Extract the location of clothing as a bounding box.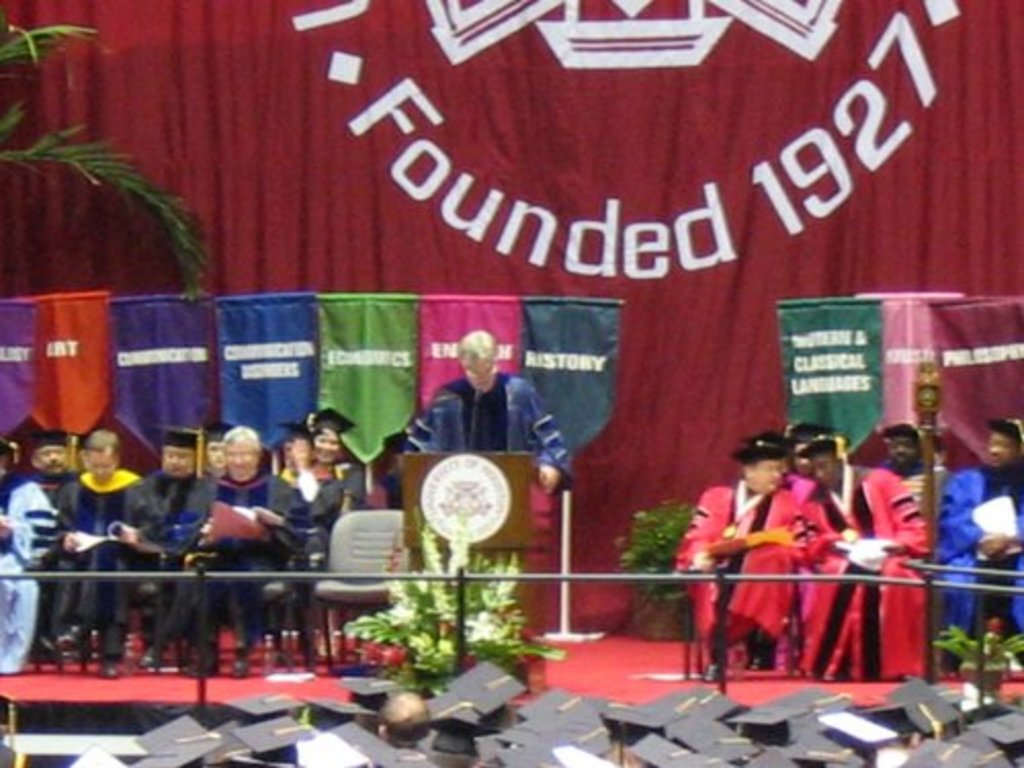
crop(813, 459, 930, 686).
